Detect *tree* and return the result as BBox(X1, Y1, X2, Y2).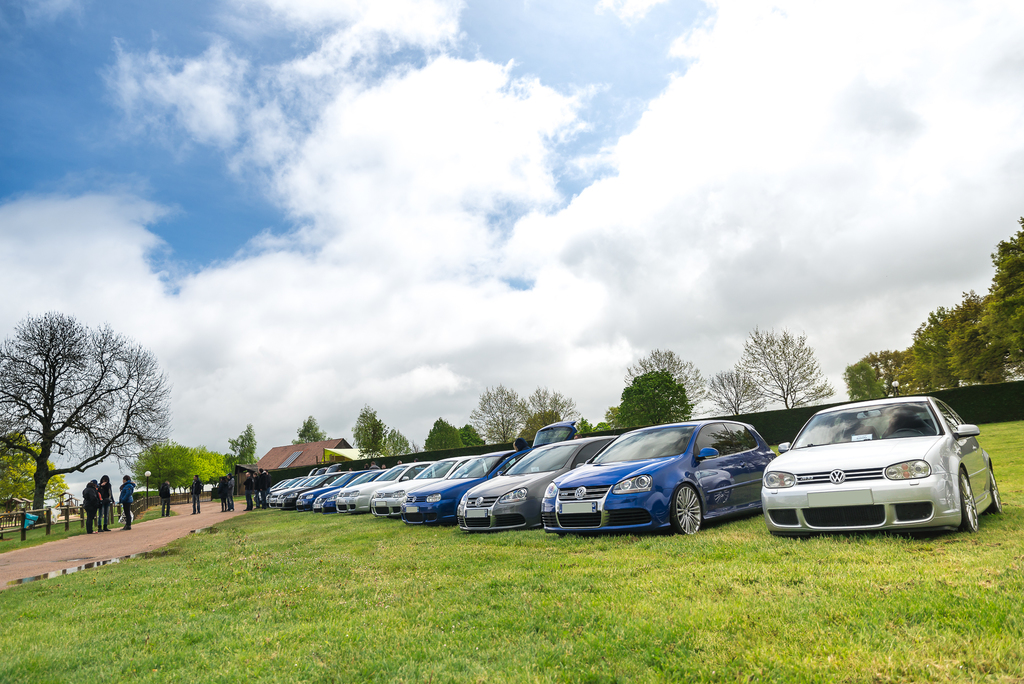
BBox(605, 407, 628, 425).
